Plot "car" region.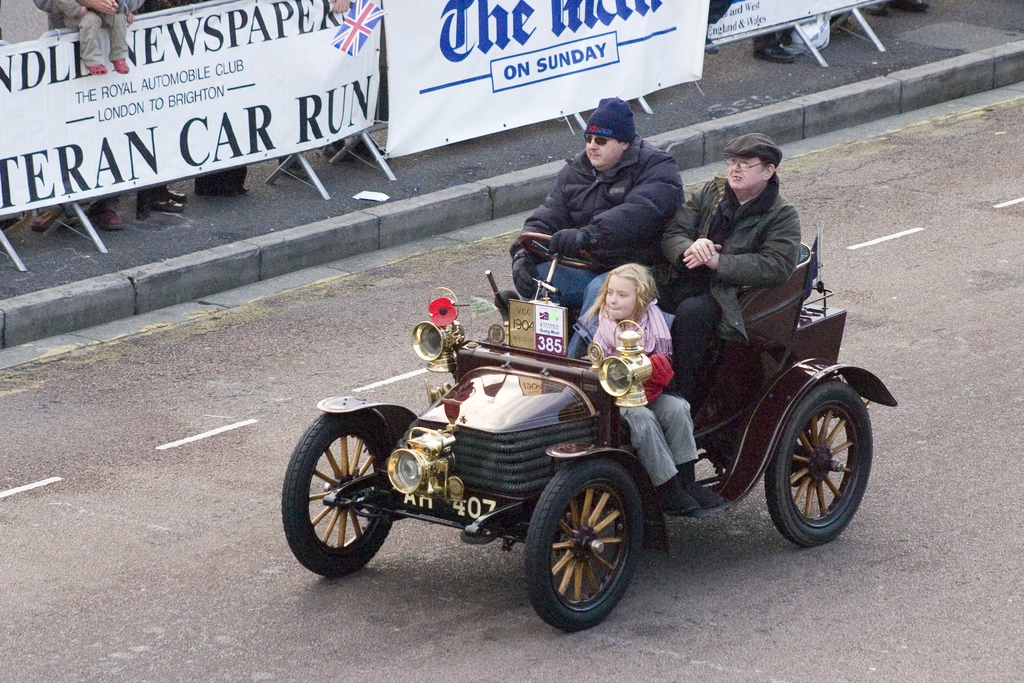
Plotted at (280, 217, 897, 632).
